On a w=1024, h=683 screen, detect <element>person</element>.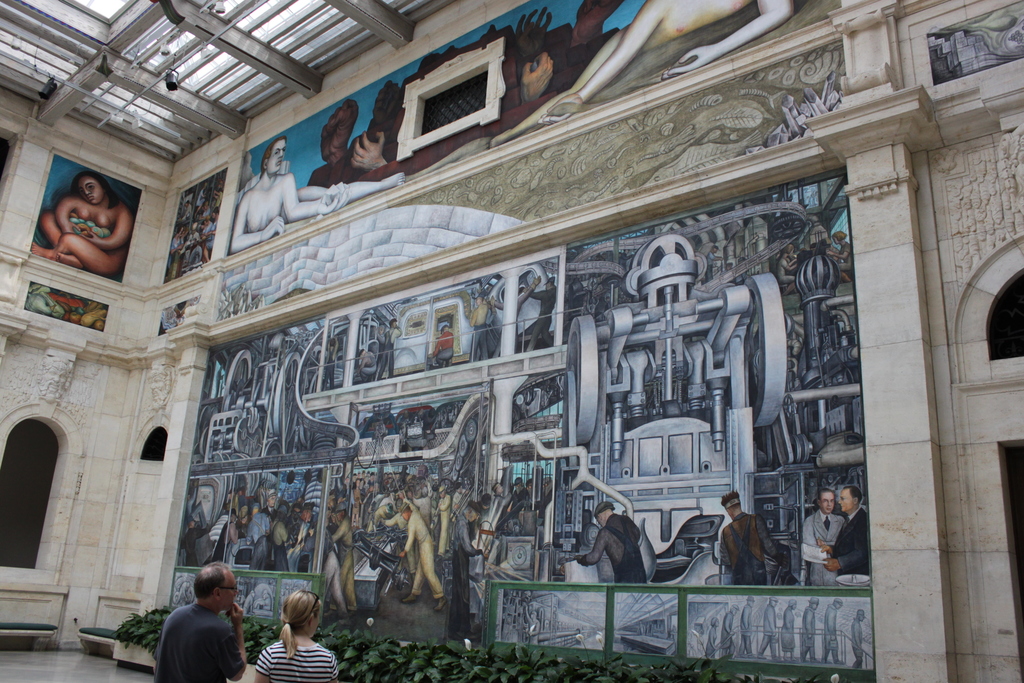
468,493,491,539.
